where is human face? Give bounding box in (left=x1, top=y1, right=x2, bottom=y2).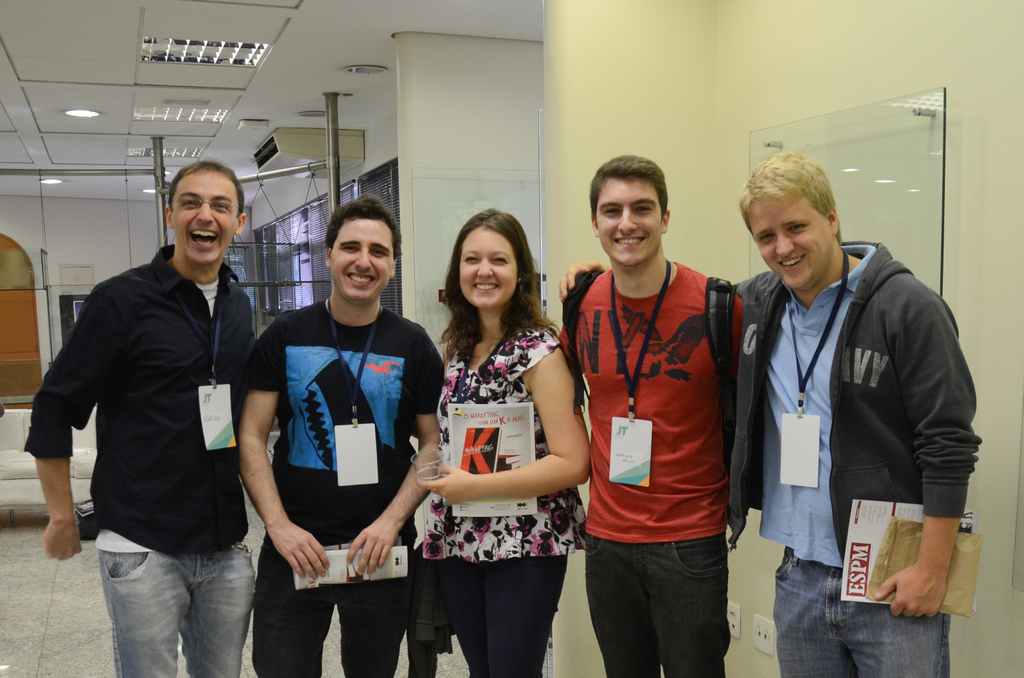
(left=168, top=170, right=240, bottom=260).
